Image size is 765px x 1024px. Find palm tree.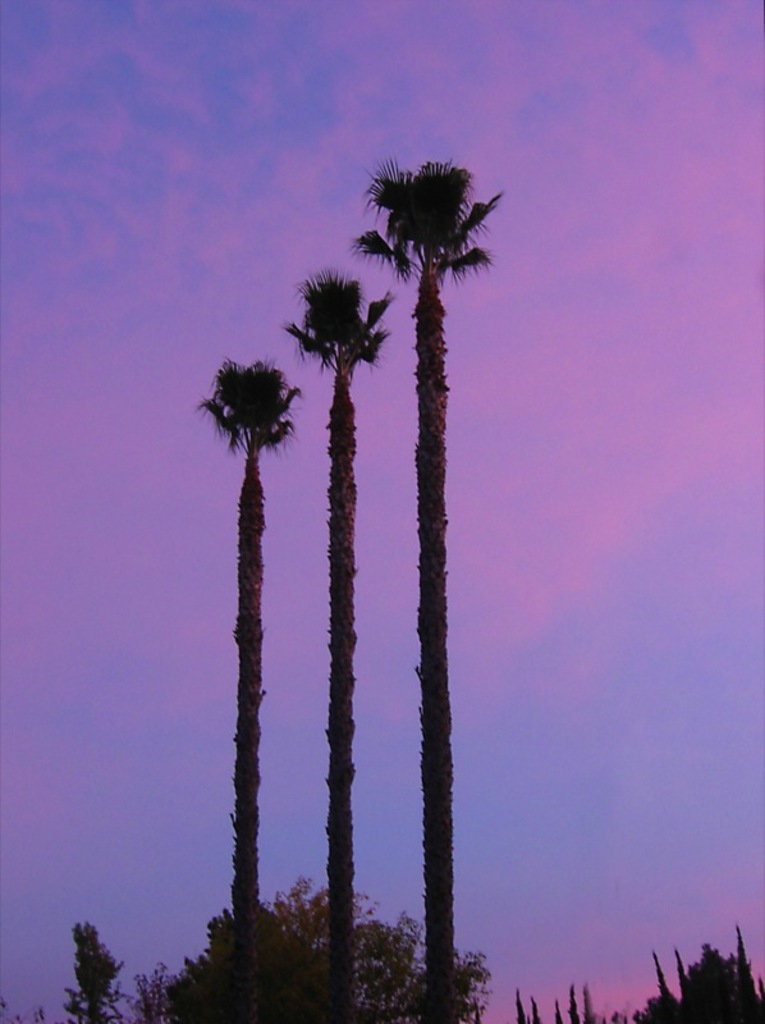
region(302, 257, 372, 992).
